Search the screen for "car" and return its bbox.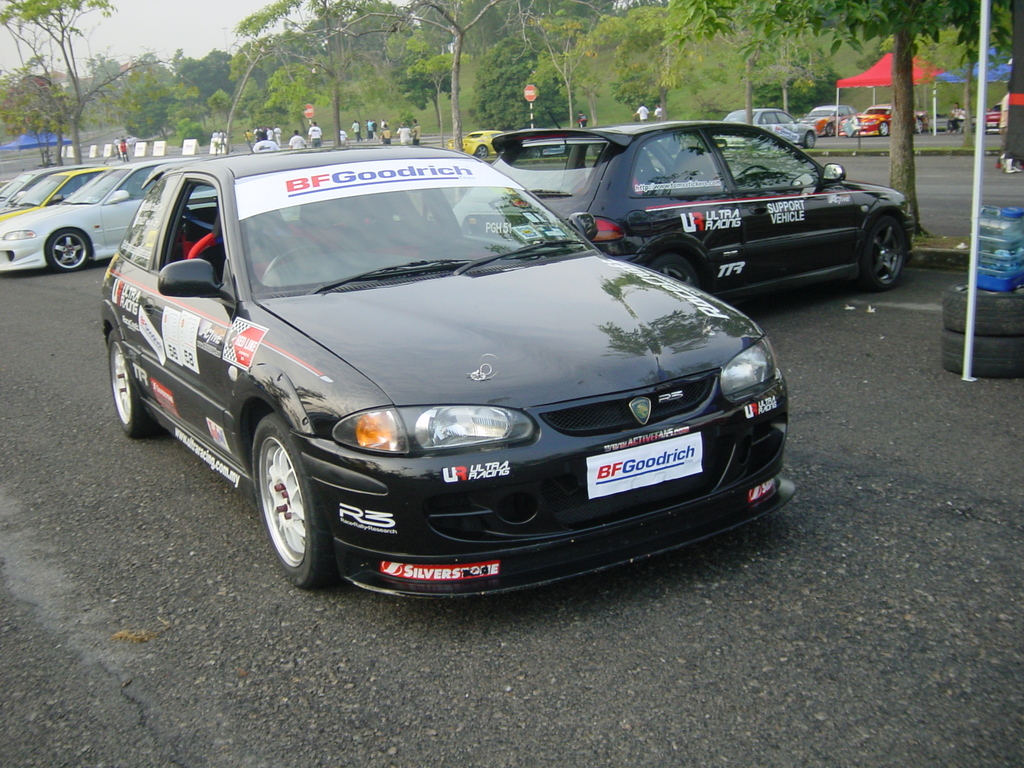
Found: 0,164,92,208.
